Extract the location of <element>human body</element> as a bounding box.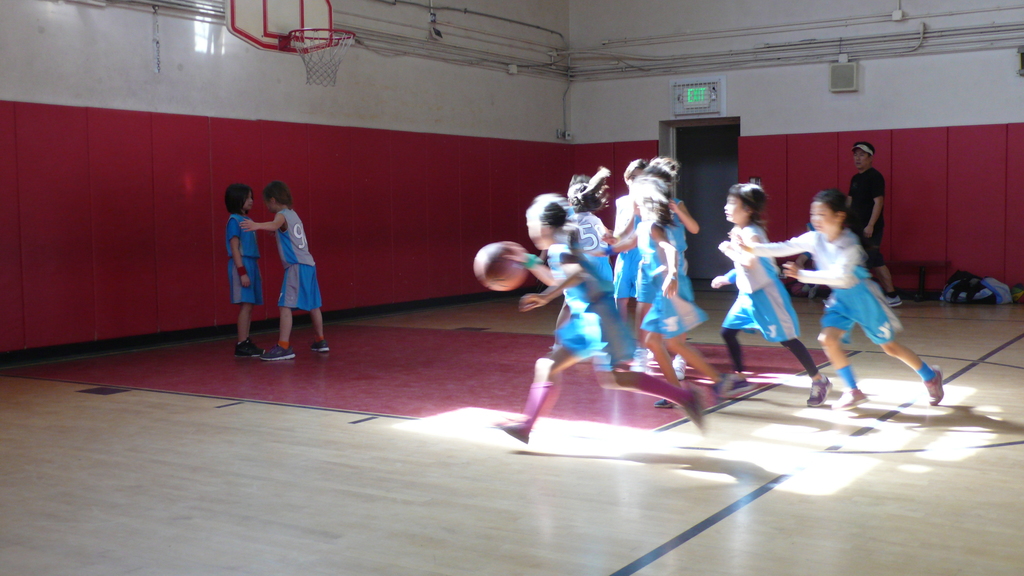
(left=495, top=192, right=703, bottom=442).
